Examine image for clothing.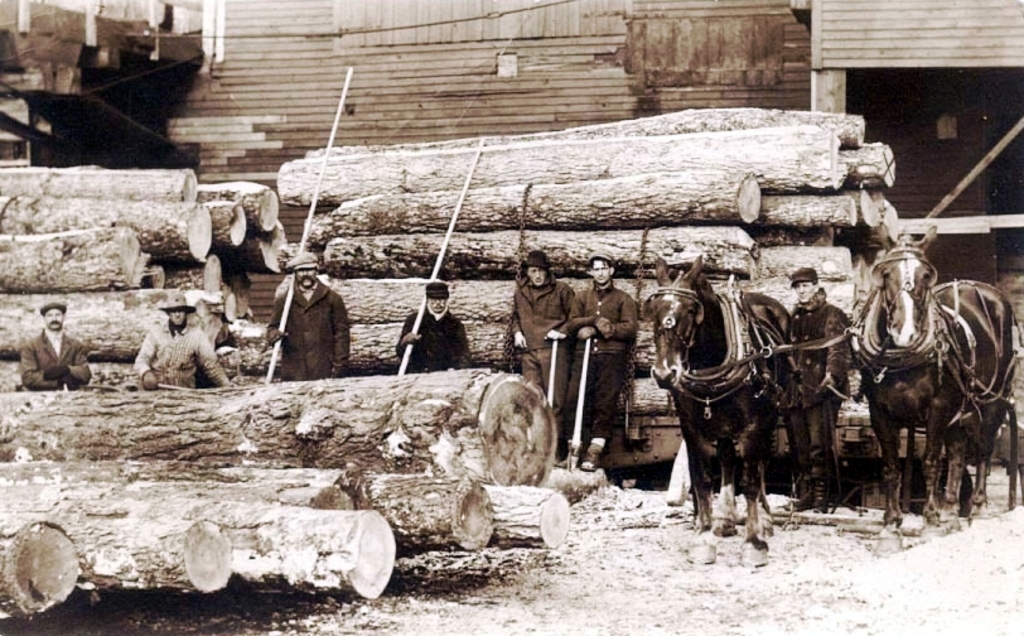
Examination result: detection(115, 321, 238, 387).
